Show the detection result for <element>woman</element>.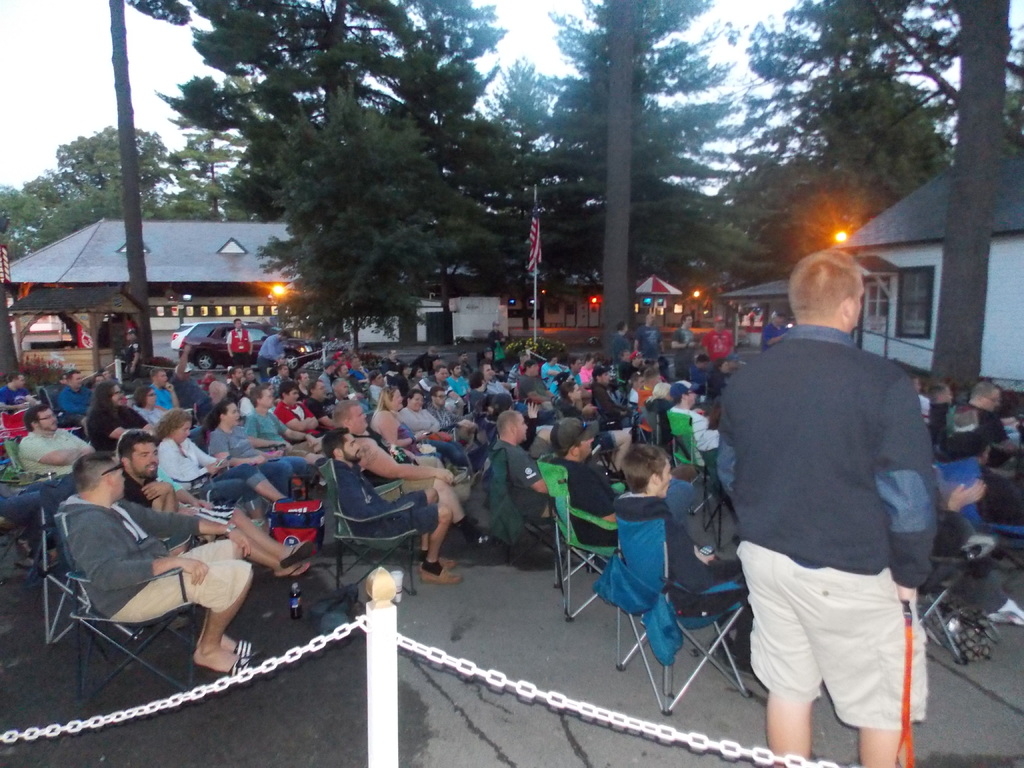
153 410 291 511.
